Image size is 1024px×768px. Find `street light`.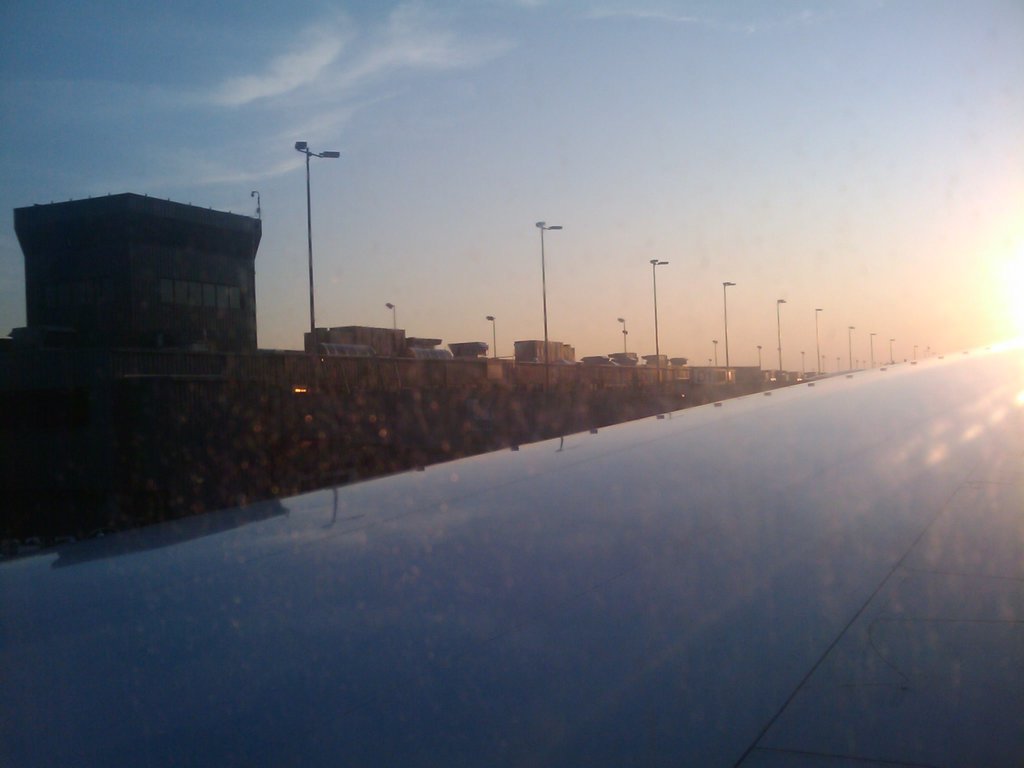
(719,278,738,368).
